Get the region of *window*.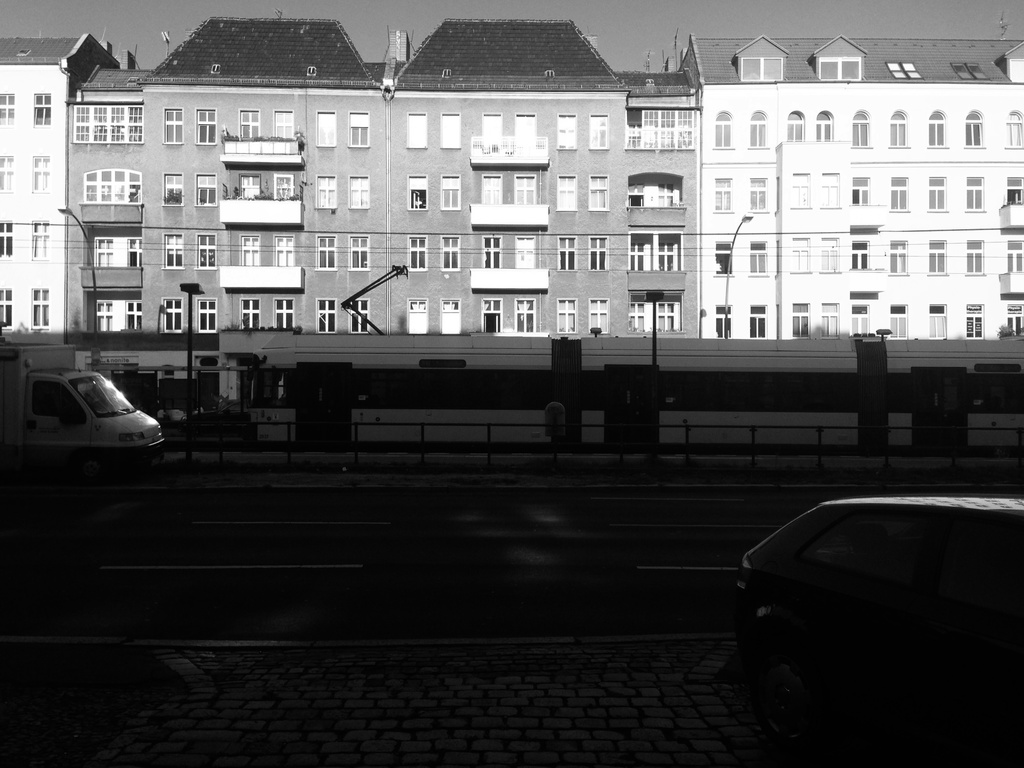
[left=516, top=236, right=534, bottom=268].
